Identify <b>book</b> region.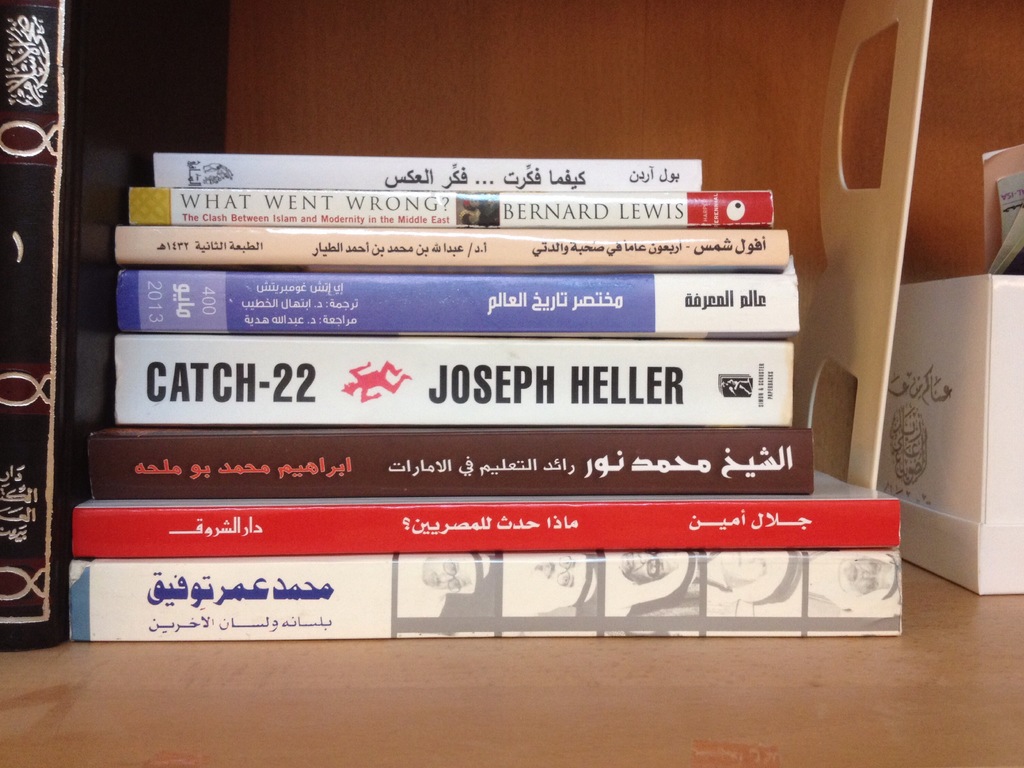
Region: bbox(115, 332, 782, 420).
